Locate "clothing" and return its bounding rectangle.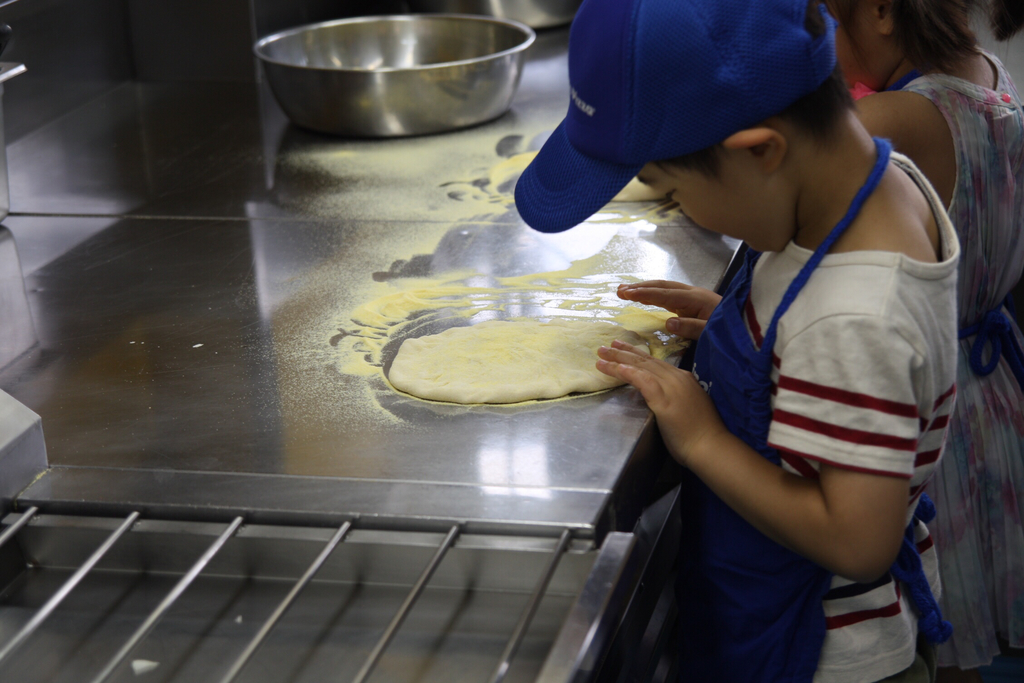
l=606, t=136, r=980, b=614.
